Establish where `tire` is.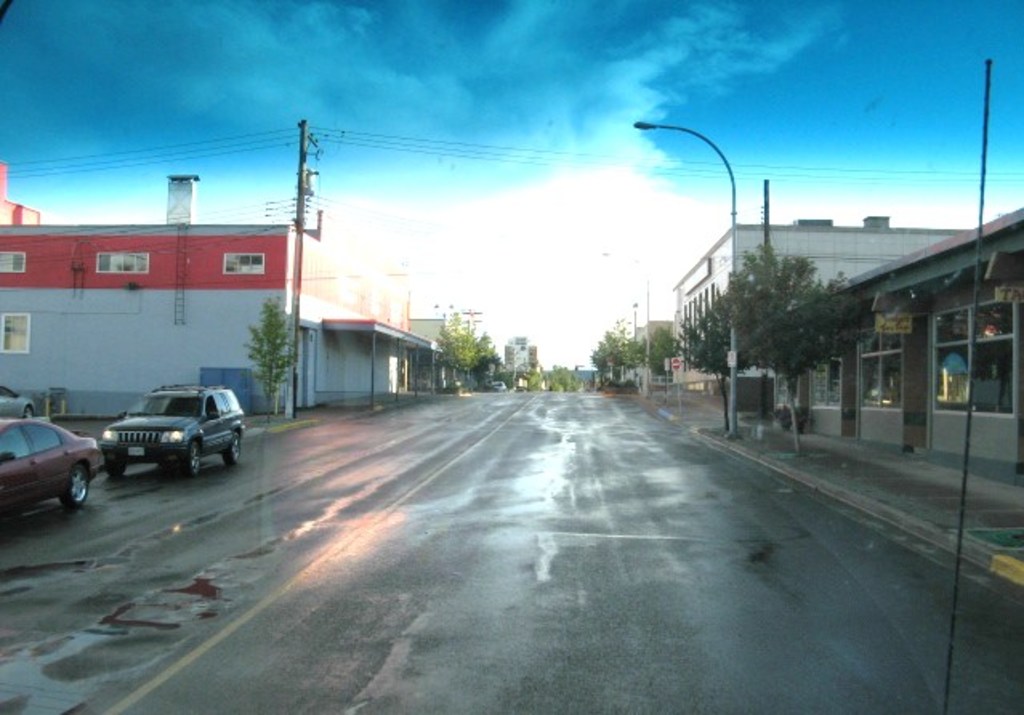
Established at crop(104, 458, 128, 476).
